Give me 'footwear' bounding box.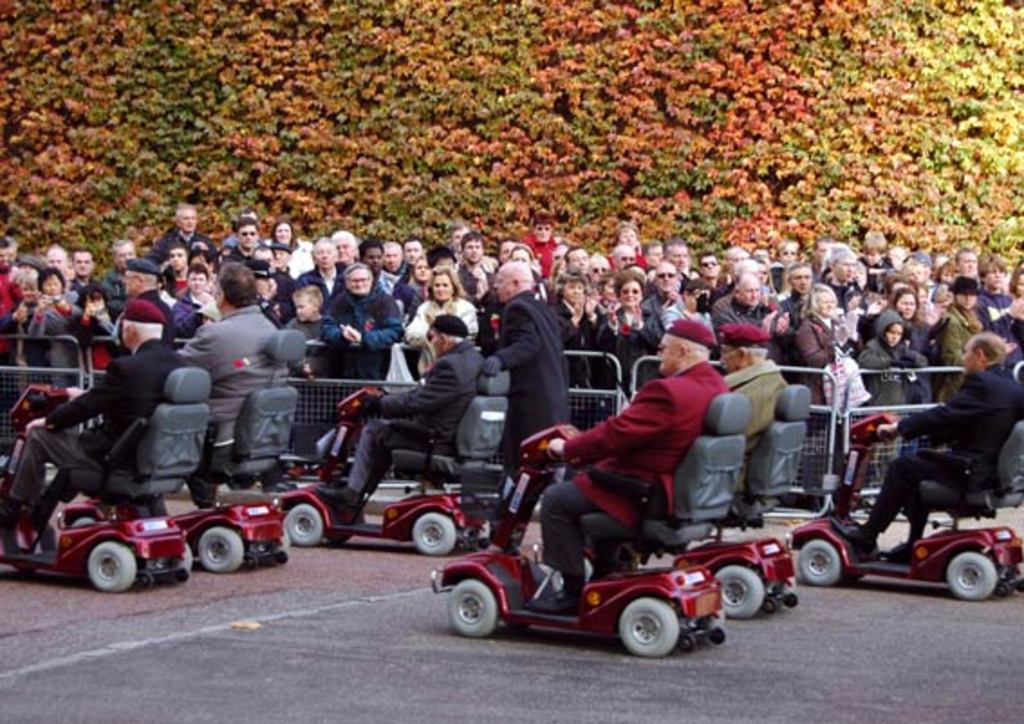
(x1=305, y1=484, x2=361, y2=513).
